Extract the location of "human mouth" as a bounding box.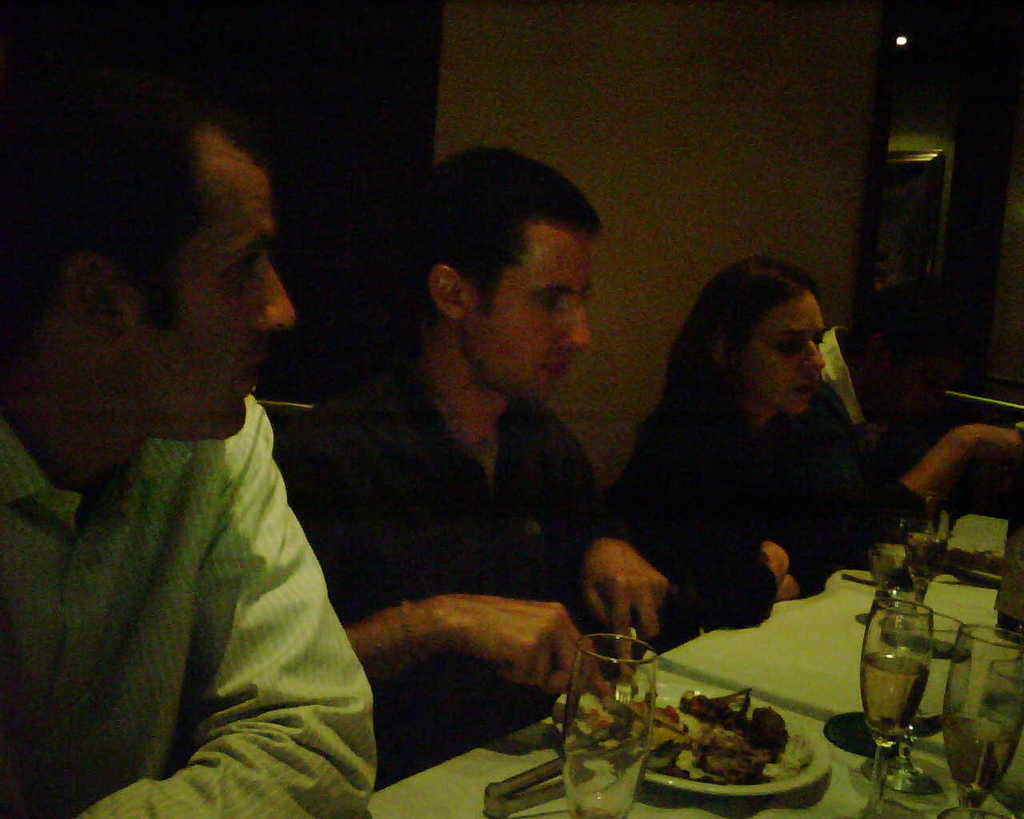
<box>226,345,266,398</box>.
